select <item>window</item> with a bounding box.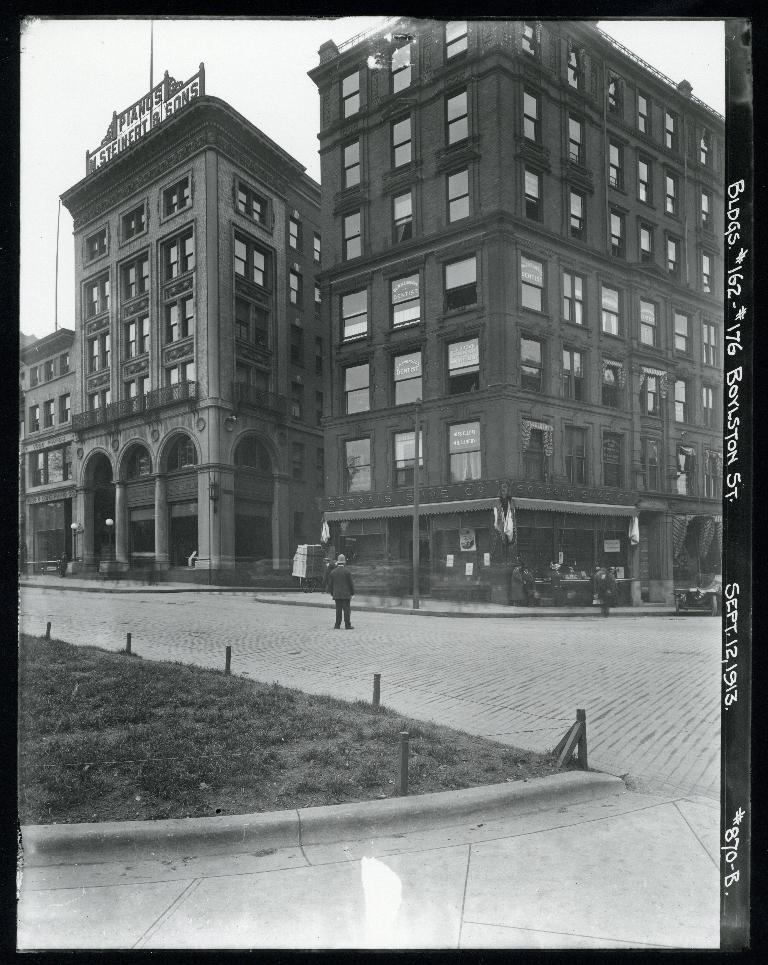
region(521, 91, 536, 139).
